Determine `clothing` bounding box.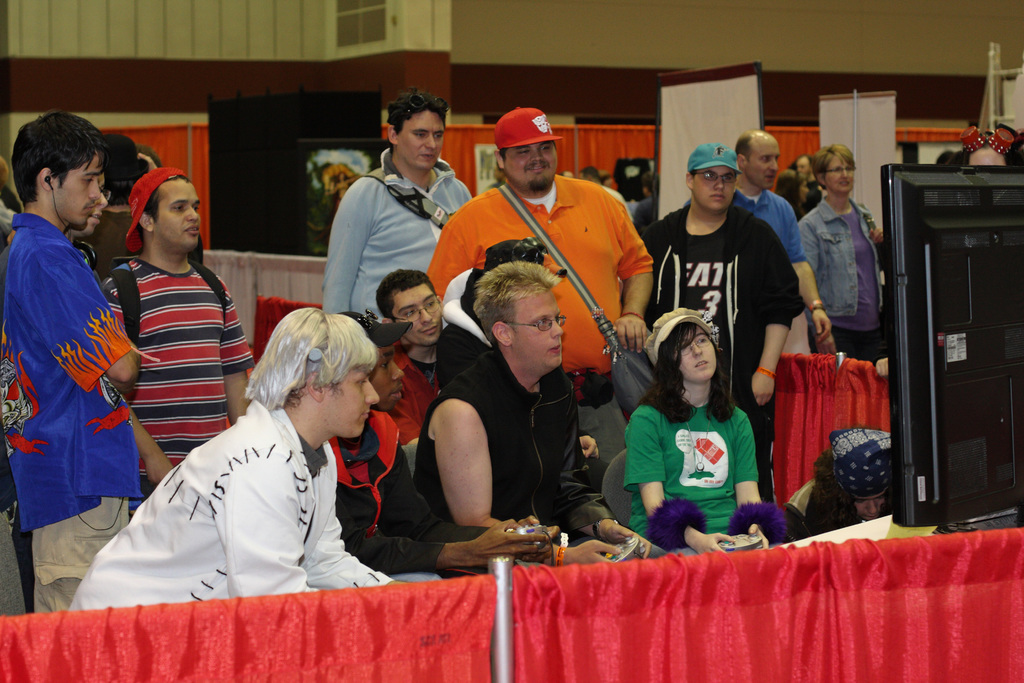
Determined: x1=409 y1=342 x2=662 y2=570.
